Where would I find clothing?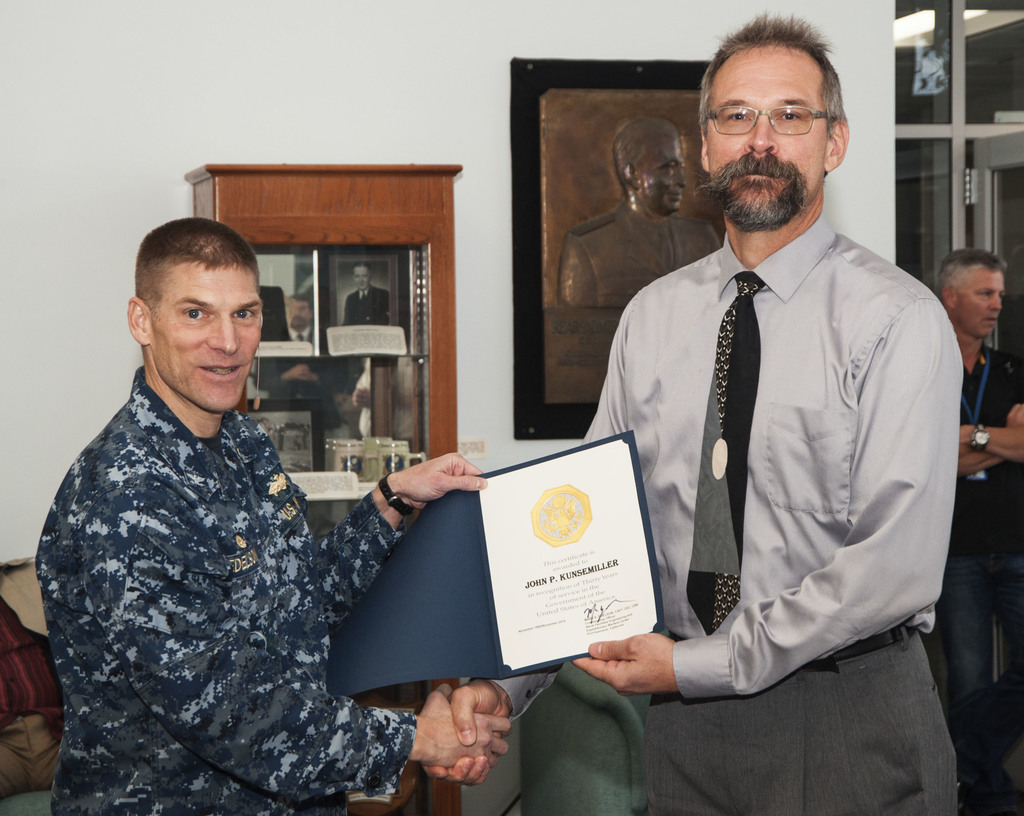
At bbox=[33, 307, 430, 803].
